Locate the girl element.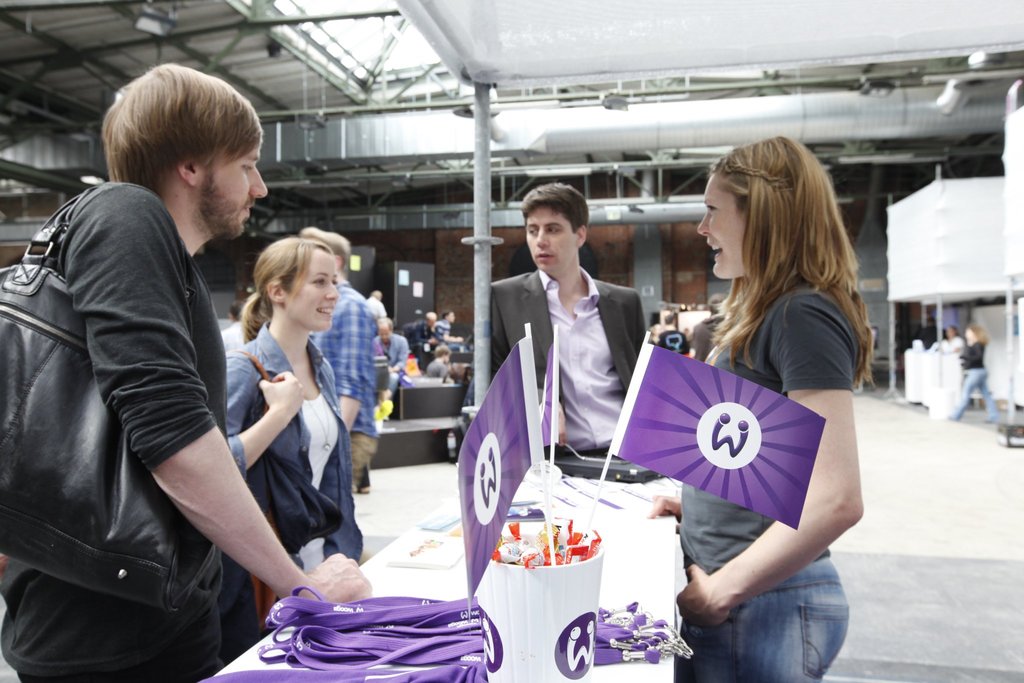
Element bbox: detection(223, 238, 364, 633).
